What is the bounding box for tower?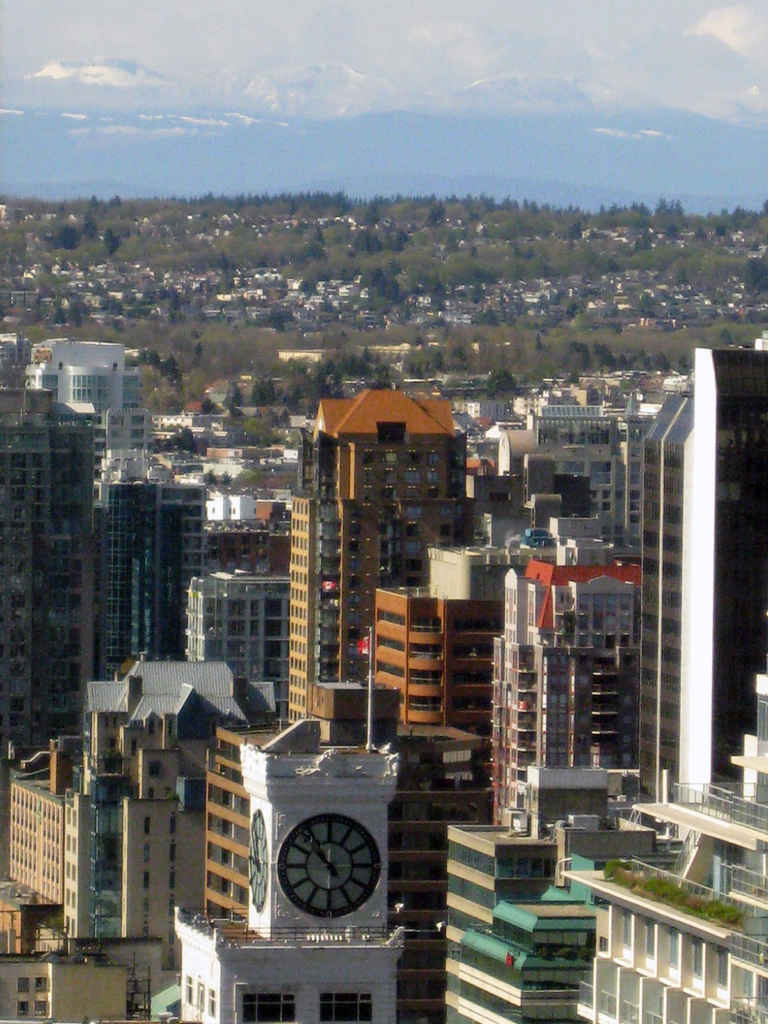
x1=445 y1=808 x2=601 y2=1023.
